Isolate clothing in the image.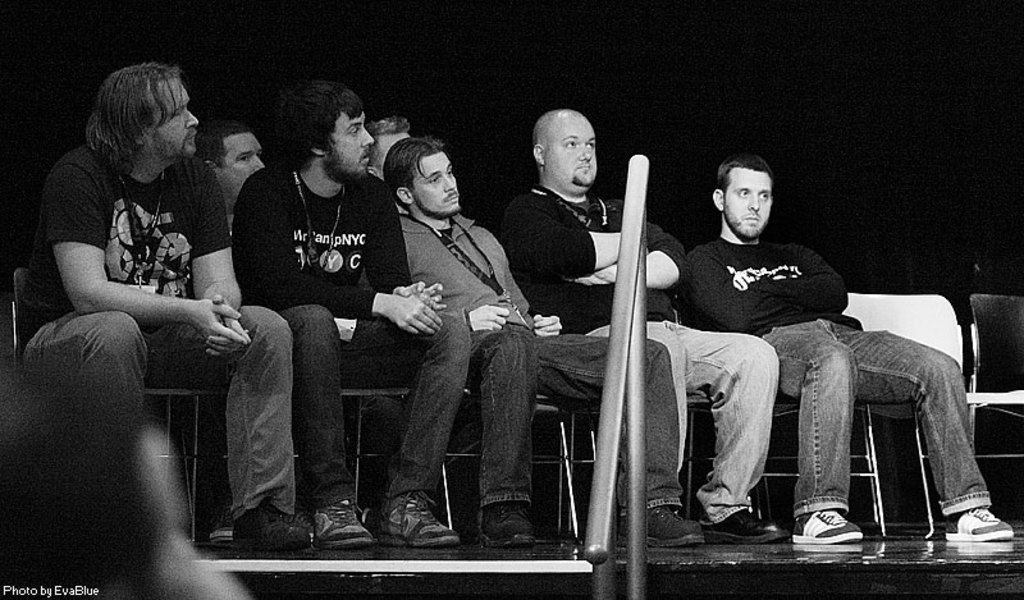
Isolated region: pyautogui.locateOnScreen(399, 207, 672, 503).
